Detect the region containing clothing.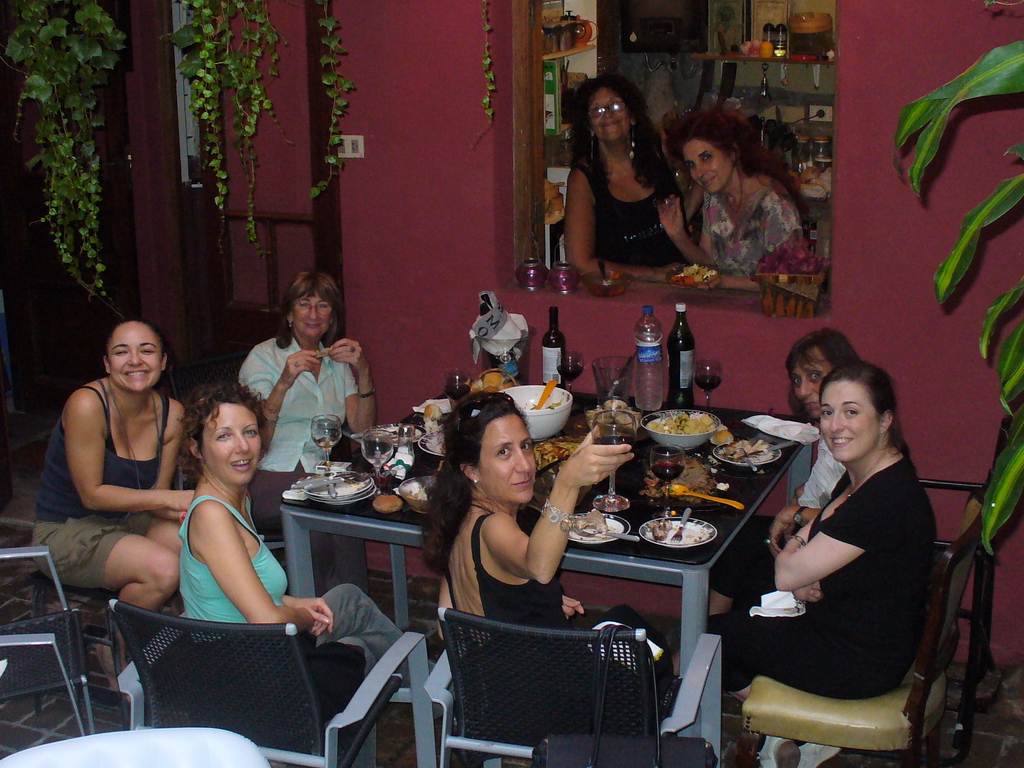
439 502 667 765.
